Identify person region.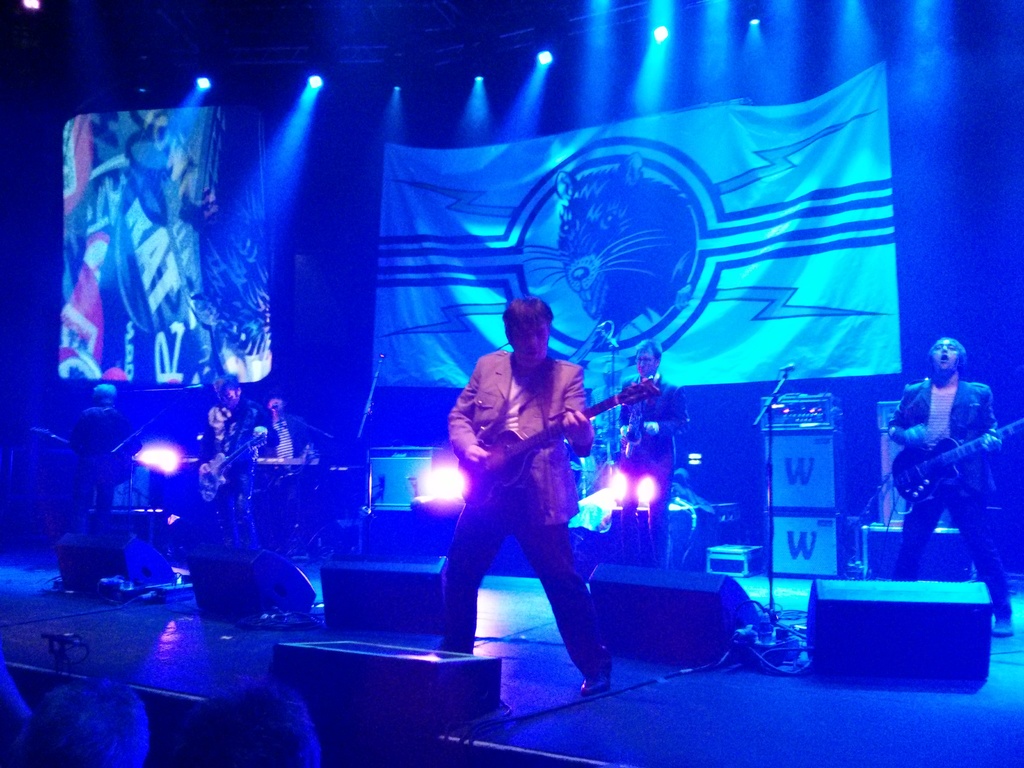
Region: rect(614, 337, 698, 566).
